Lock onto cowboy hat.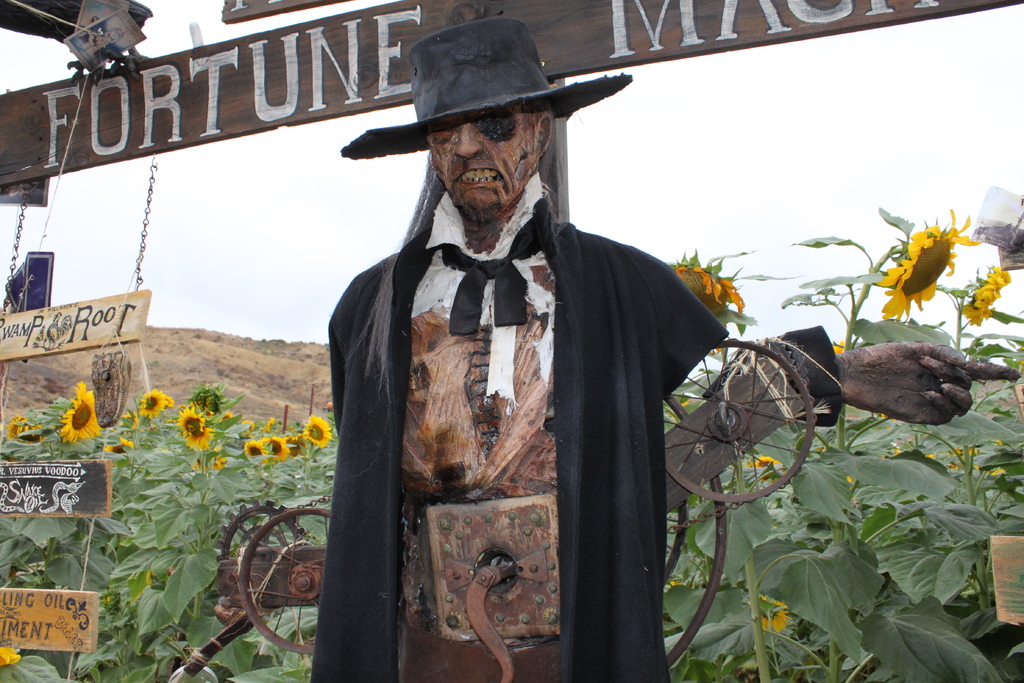
Locked: locate(341, 12, 627, 163).
